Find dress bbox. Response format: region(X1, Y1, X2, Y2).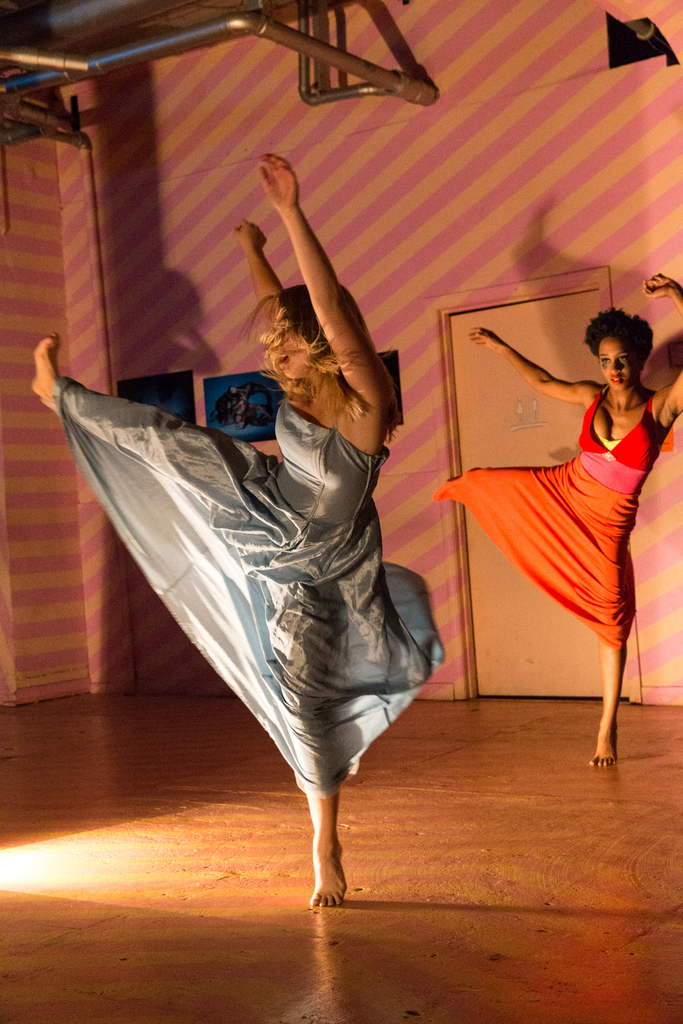
region(432, 385, 668, 651).
